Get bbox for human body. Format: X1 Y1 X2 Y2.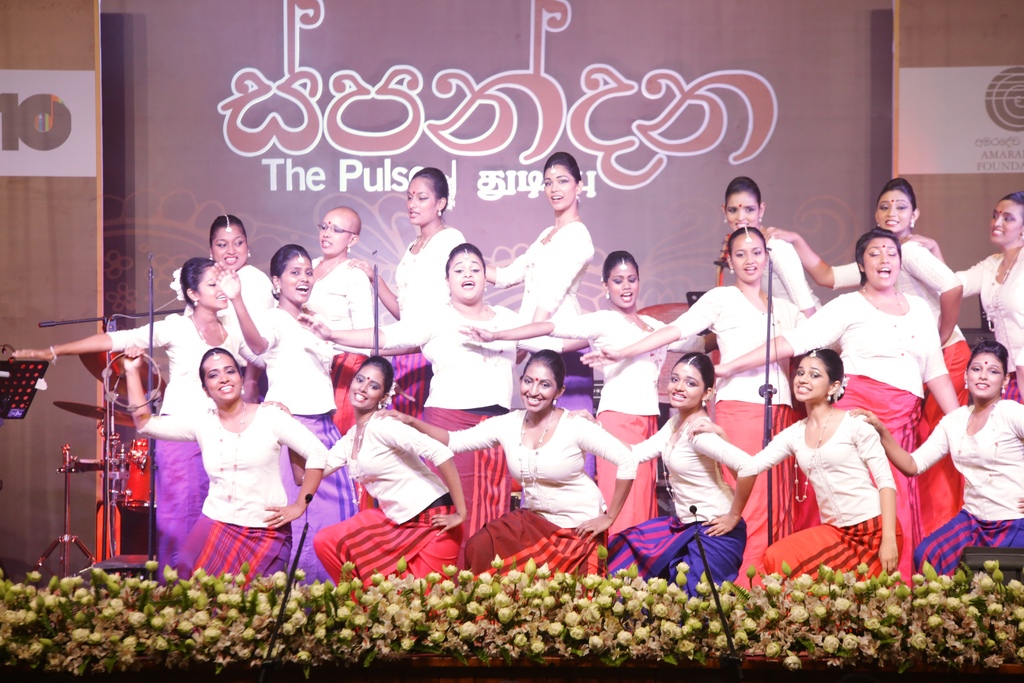
691 349 904 575.
